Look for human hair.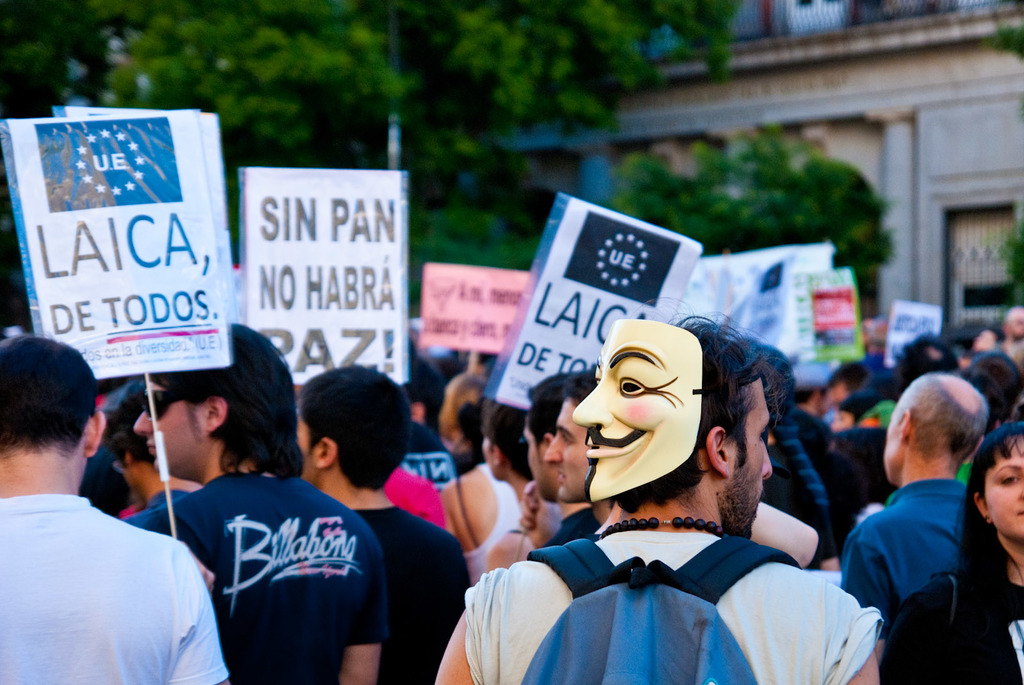
Found: bbox=[888, 367, 993, 465].
